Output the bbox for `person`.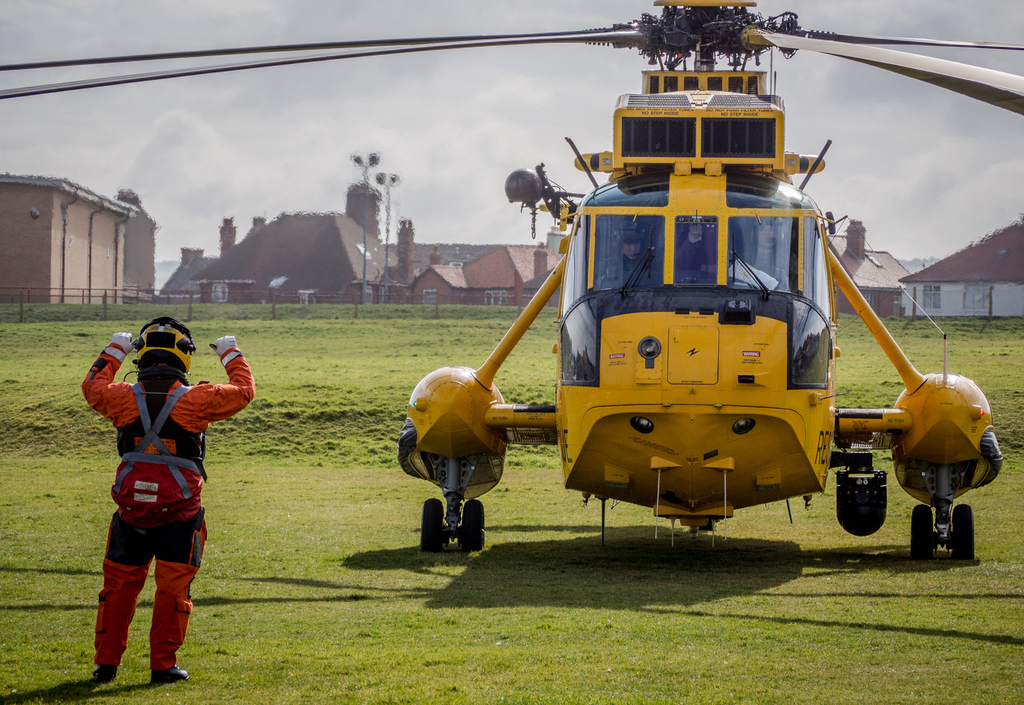
bbox=[593, 215, 704, 287].
